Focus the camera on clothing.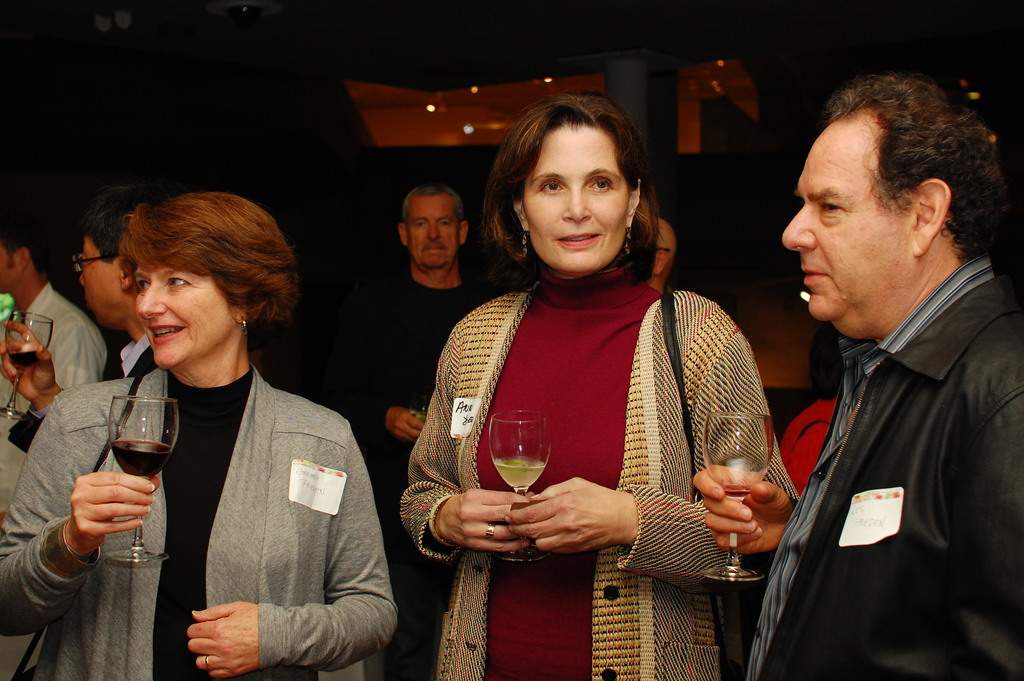
Focus region: box=[8, 335, 158, 463].
